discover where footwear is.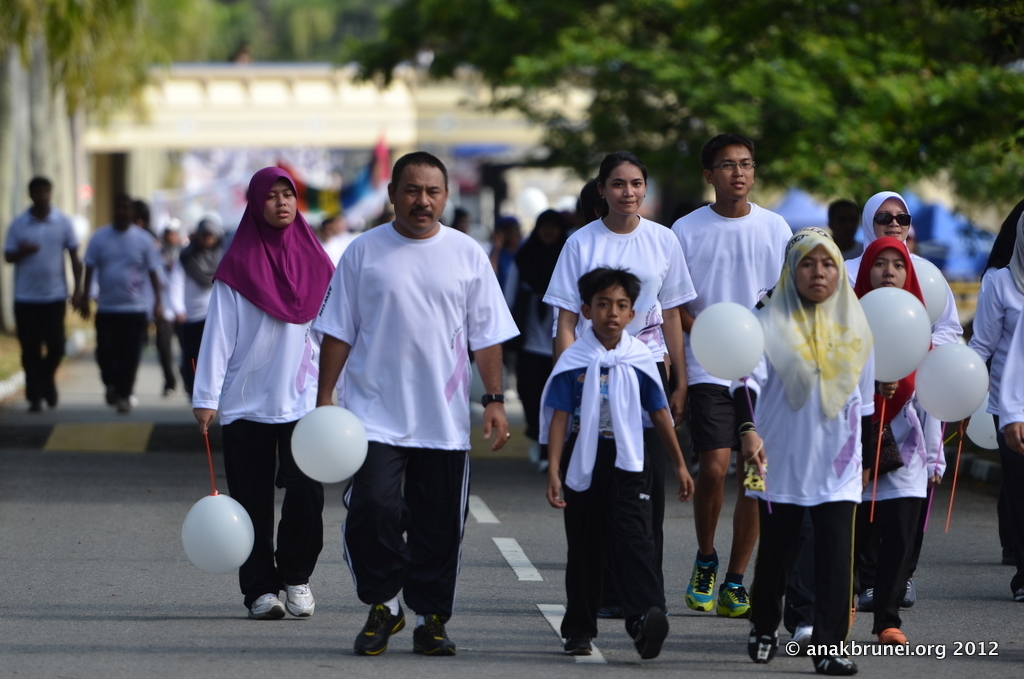
Discovered at box=[680, 551, 713, 615].
